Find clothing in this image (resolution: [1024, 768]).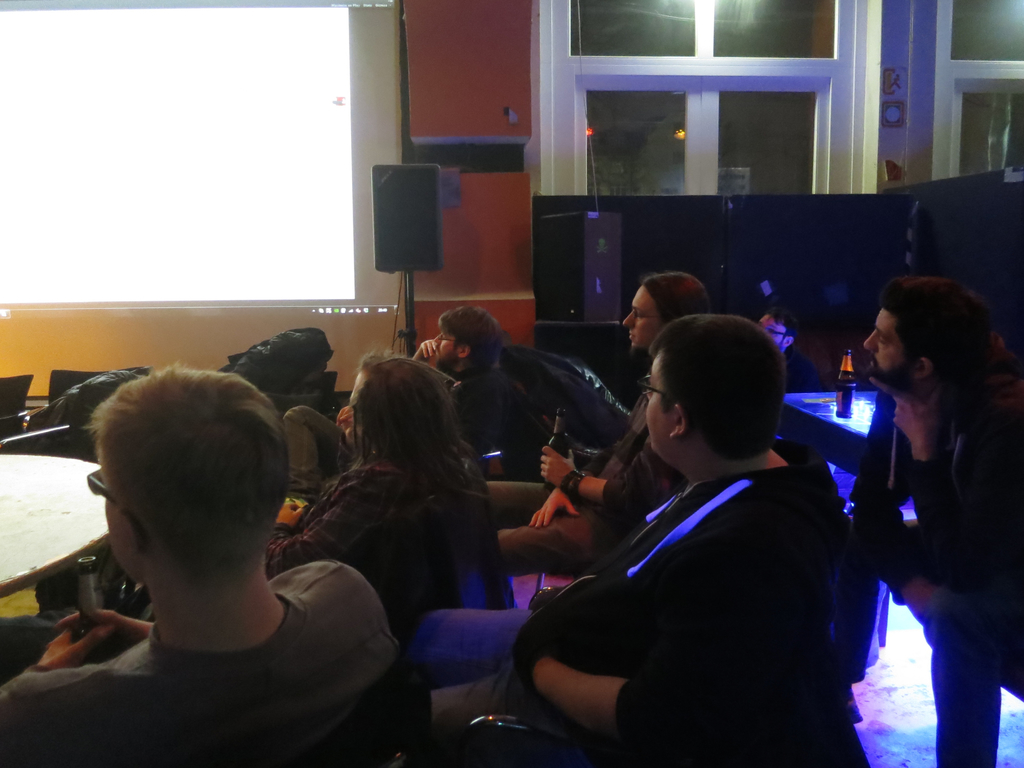
x1=0 y1=543 x2=389 y2=767.
